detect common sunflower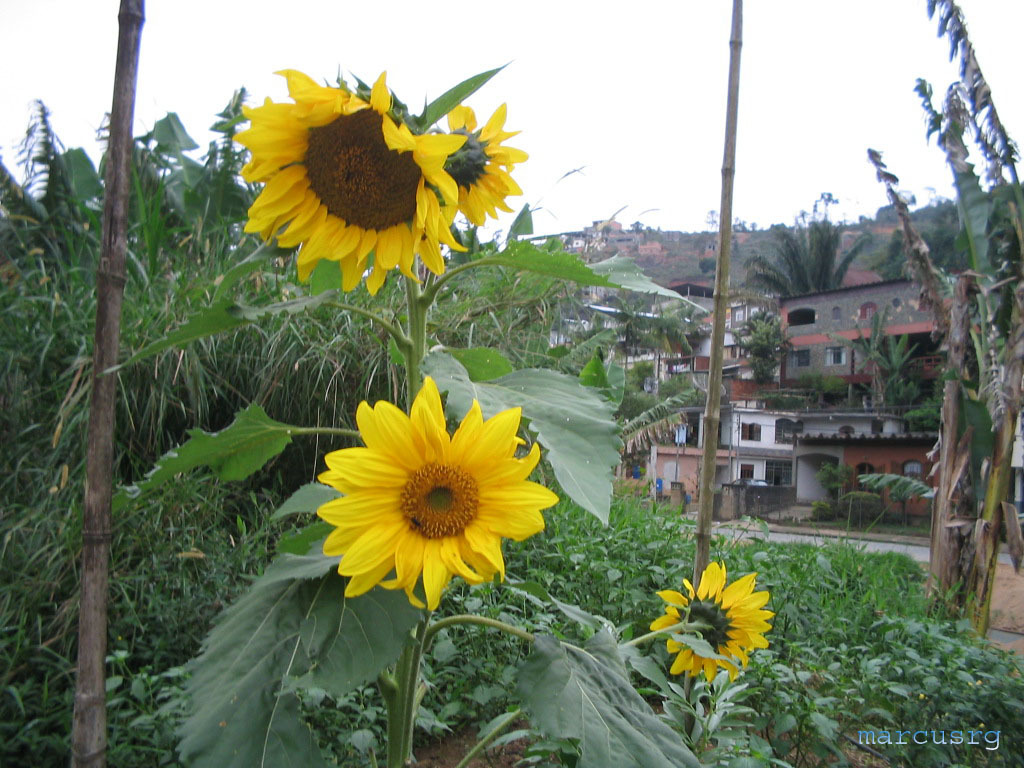
bbox=(253, 59, 457, 287)
